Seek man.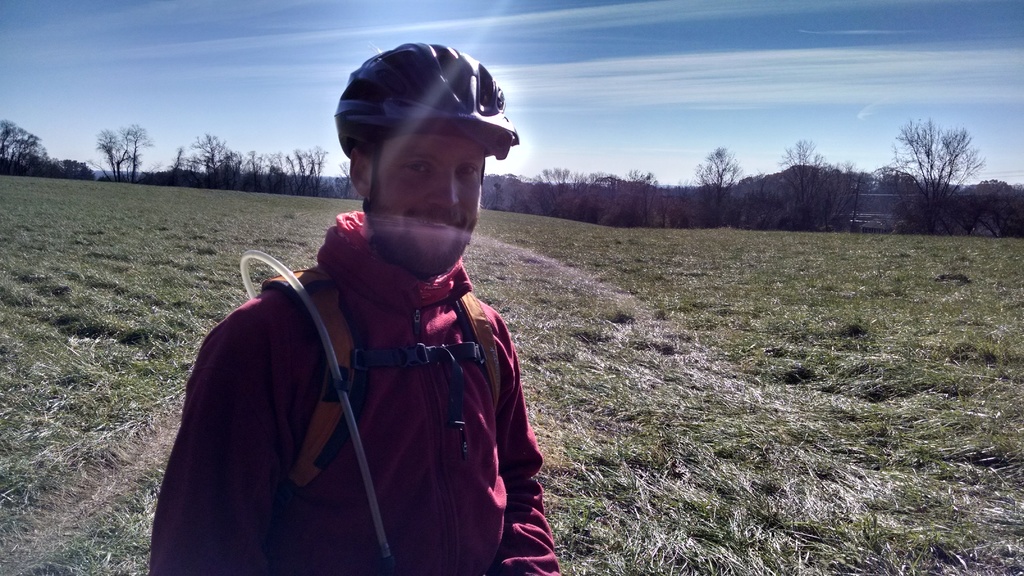
[145,56,577,575].
